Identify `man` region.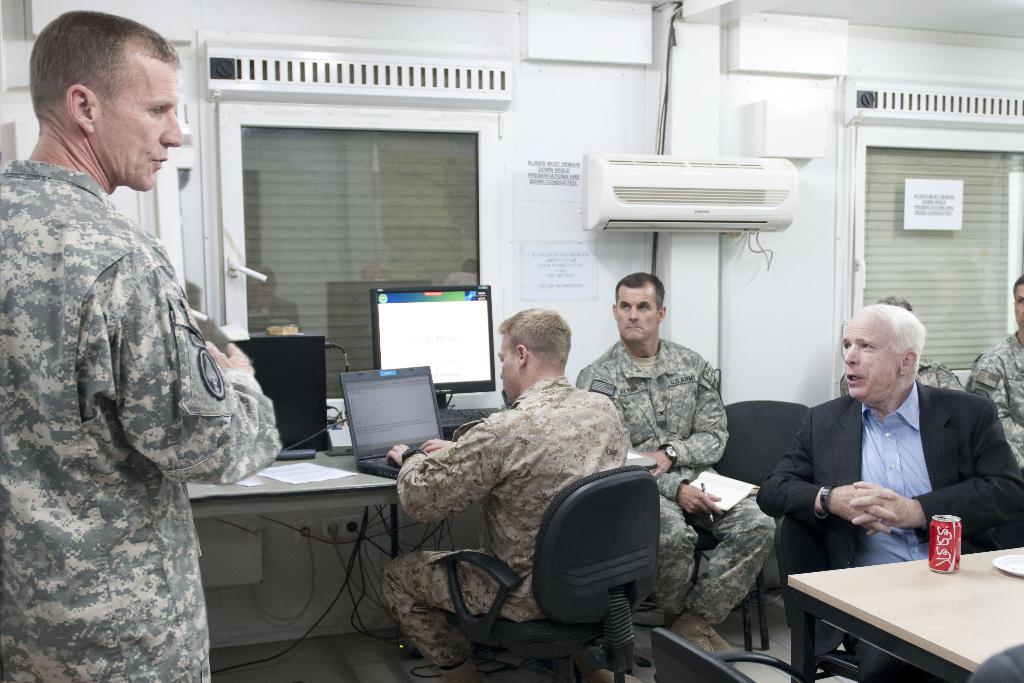
Region: Rect(380, 303, 632, 682).
